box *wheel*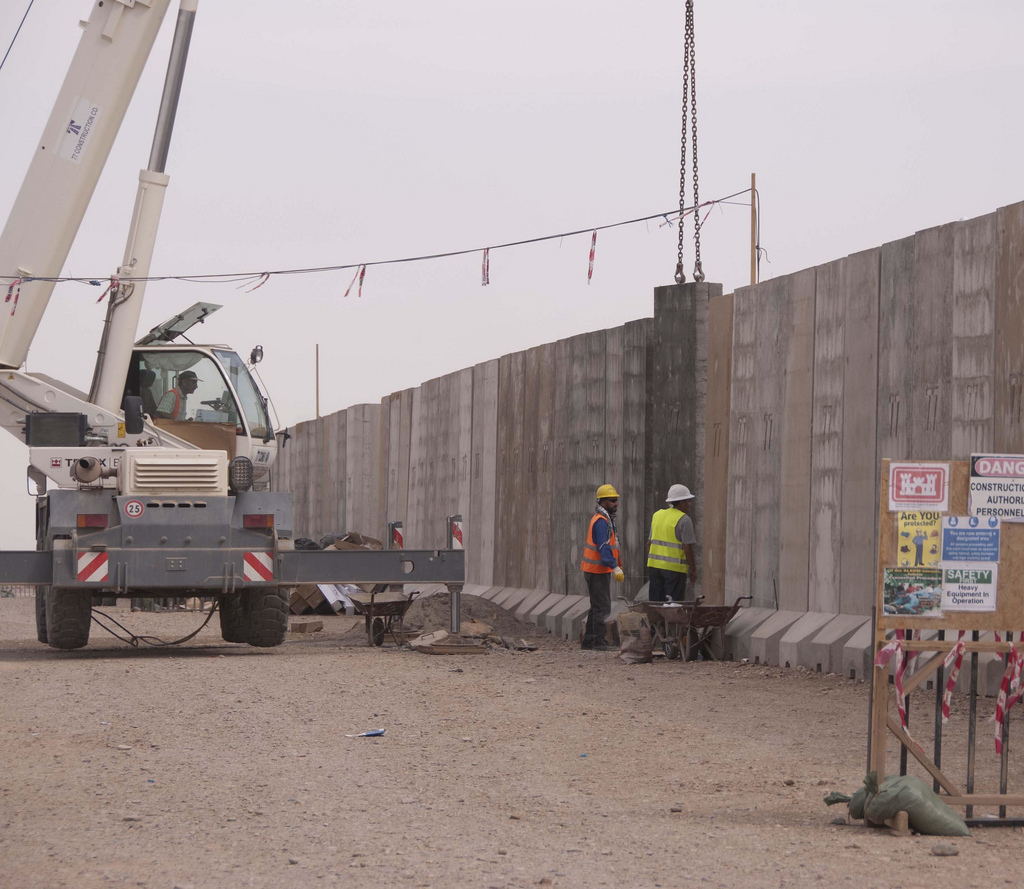
select_region(376, 618, 385, 643)
